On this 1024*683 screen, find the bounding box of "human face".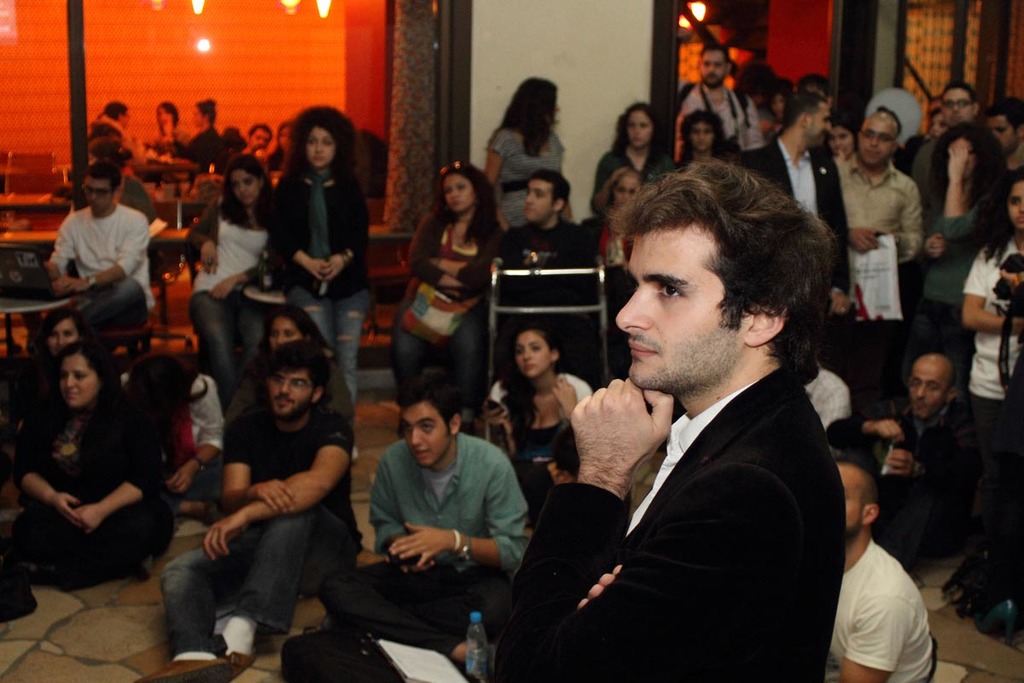
Bounding box: select_region(306, 128, 335, 164).
